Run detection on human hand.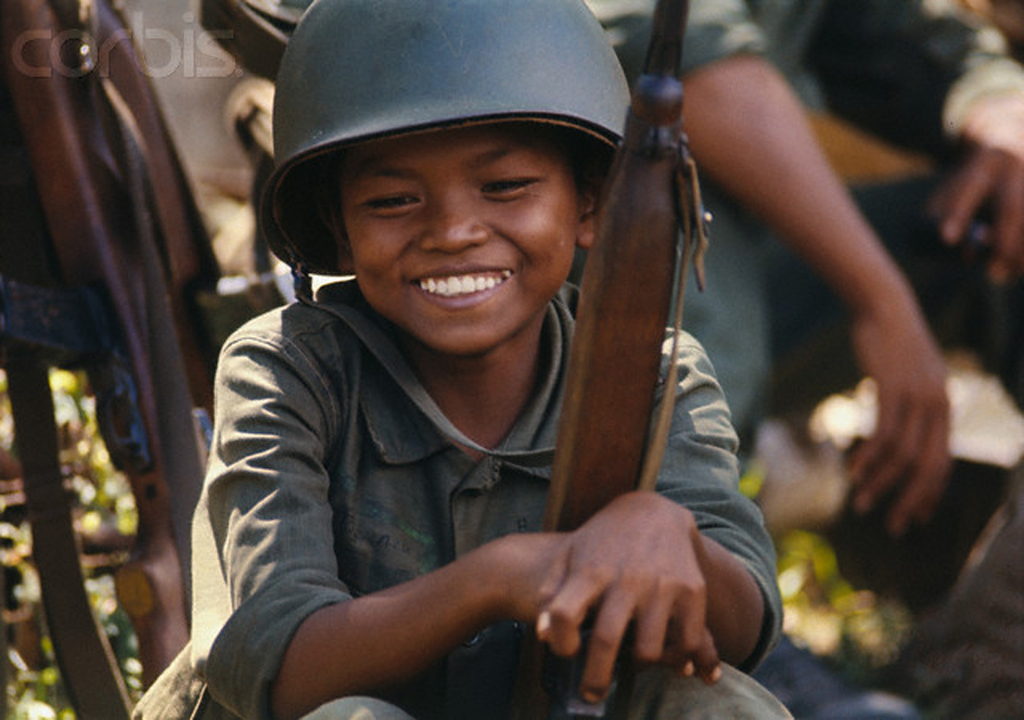
Result: 489:537:730:686.
